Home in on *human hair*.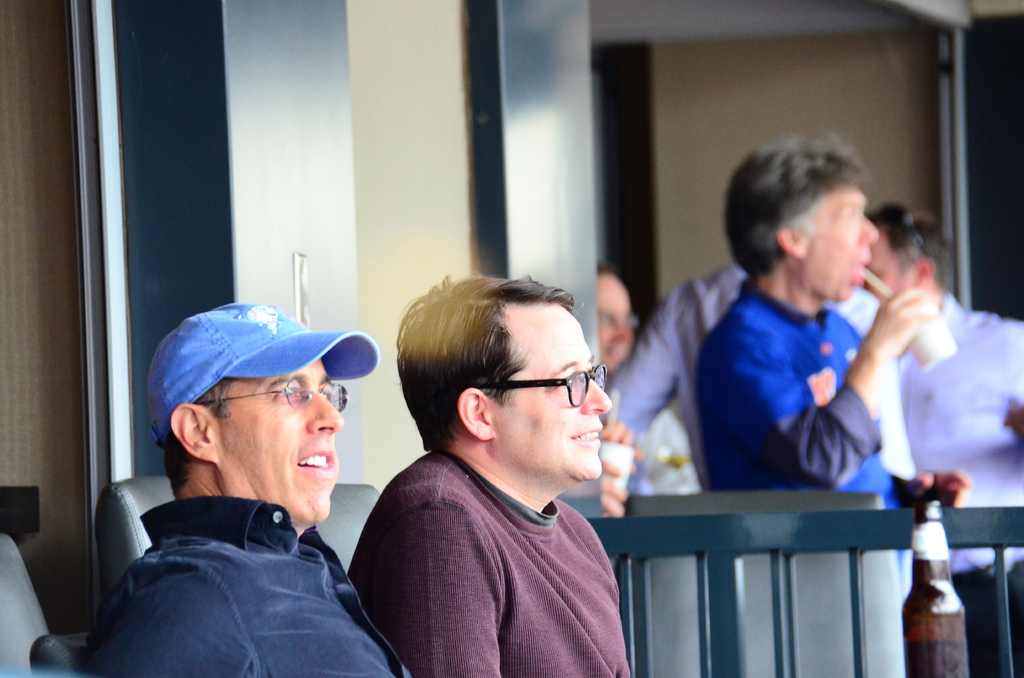
Homed in at left=596, top=264, right=615, bottom=276.
